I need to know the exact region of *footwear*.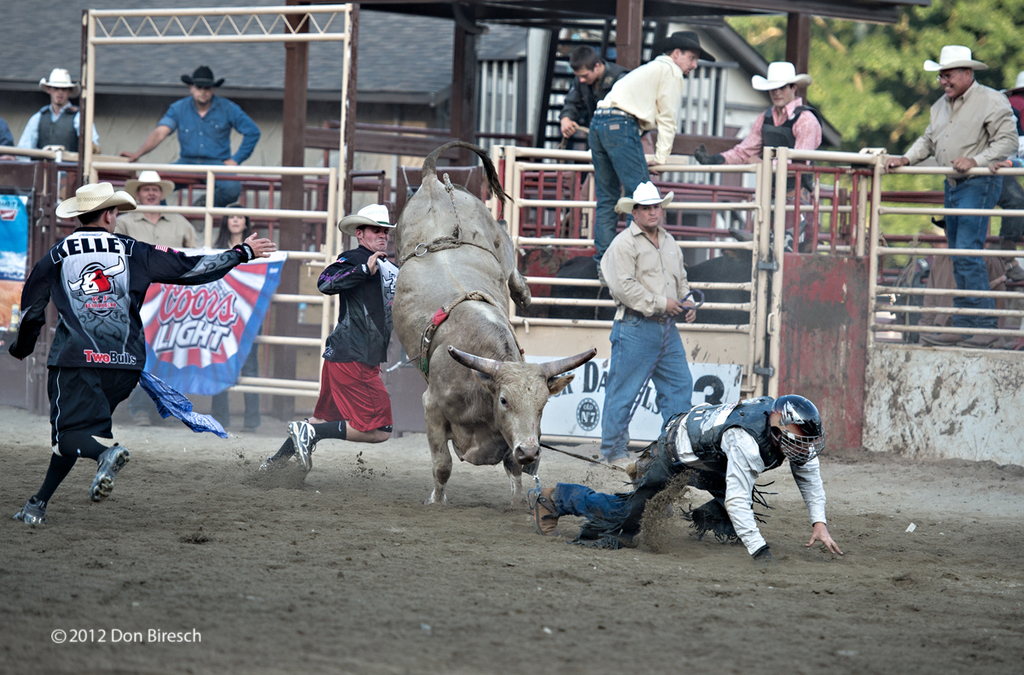
Region: box=[287, 421, 318, 470].
